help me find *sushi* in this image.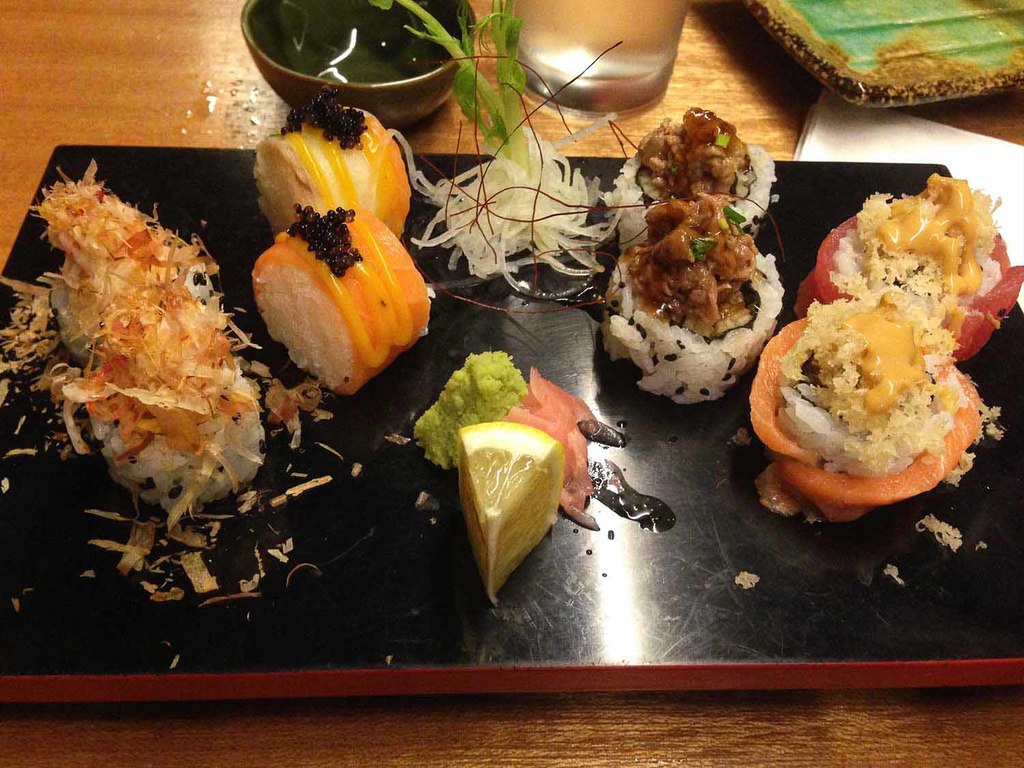
Found it: <box>793,172,1021,364</box>.
